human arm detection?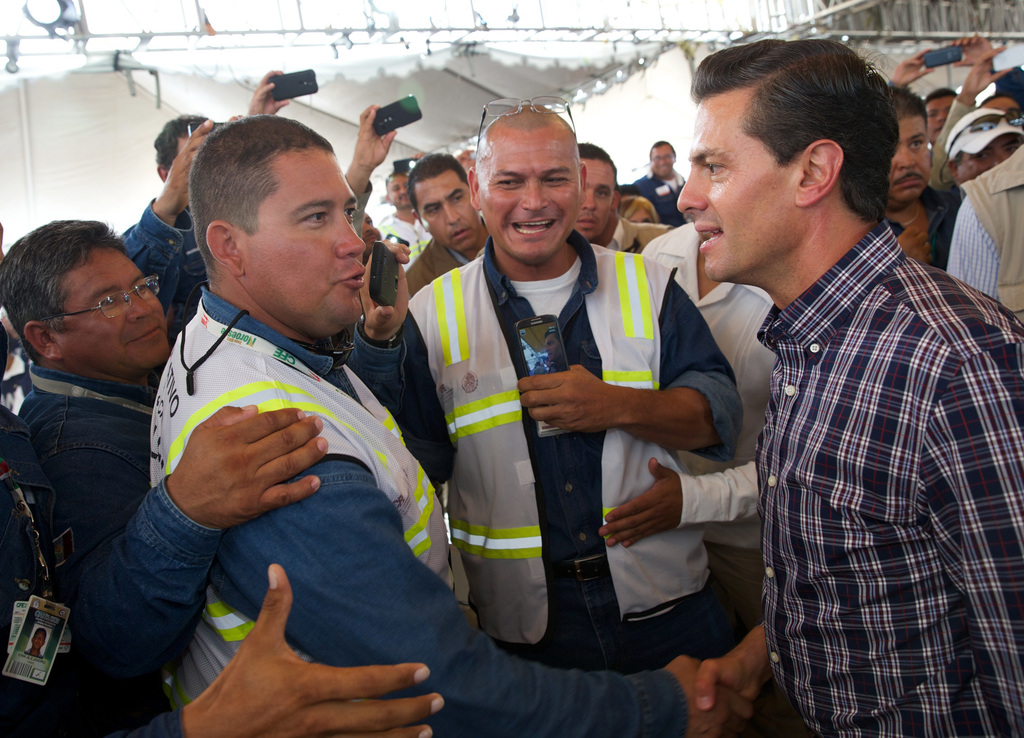
(219,457,750,737)
